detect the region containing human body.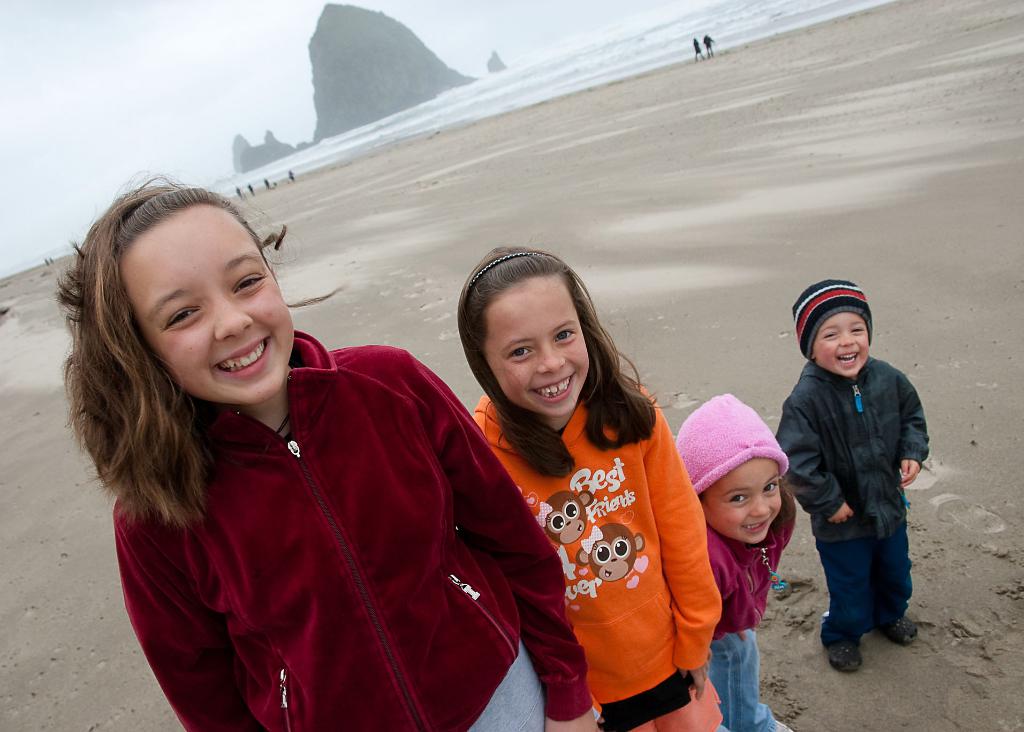
region(780, 367, 932, 683).
